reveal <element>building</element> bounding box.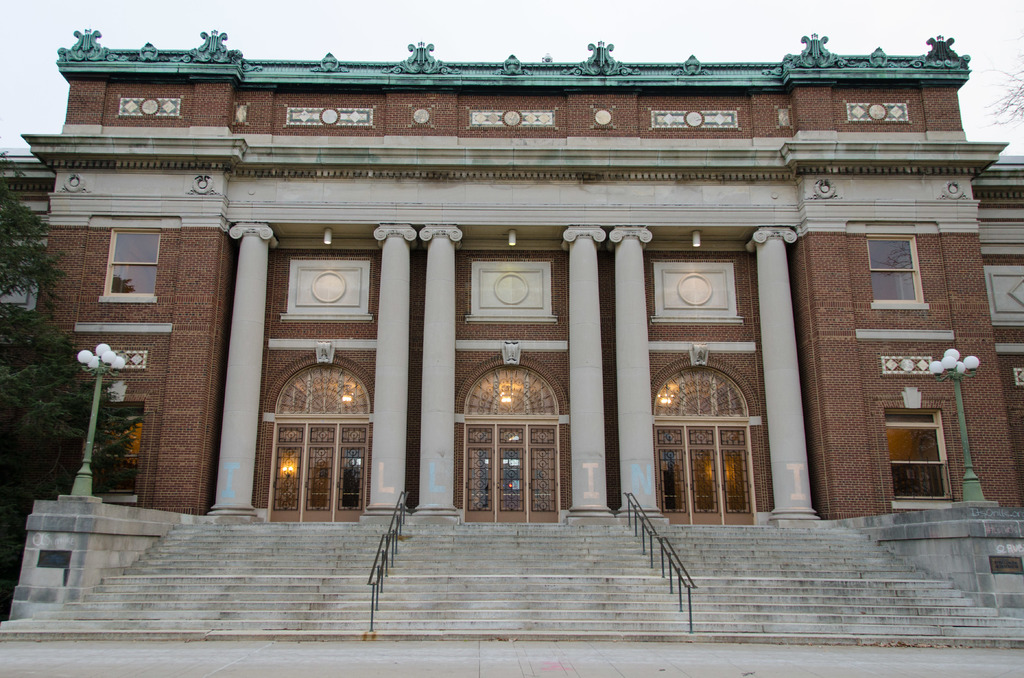
Revealed: {"left": 0, "top": 26, "right": 1023, "bottom": 522}.
